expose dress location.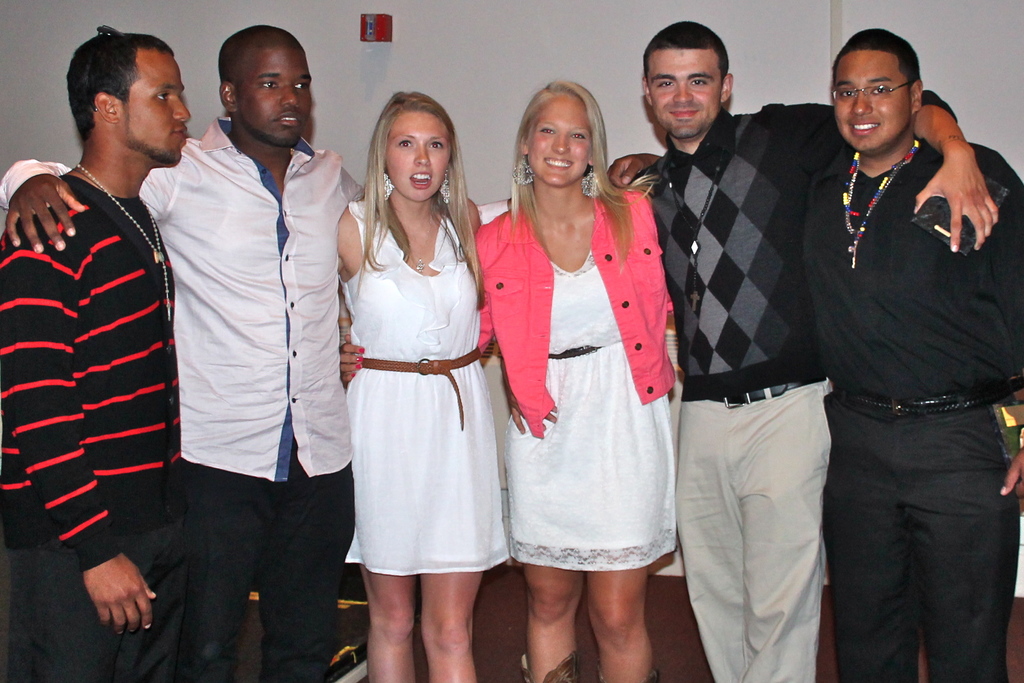
Exposed at <bbox>507, 254, 677, 572</bbox>.
